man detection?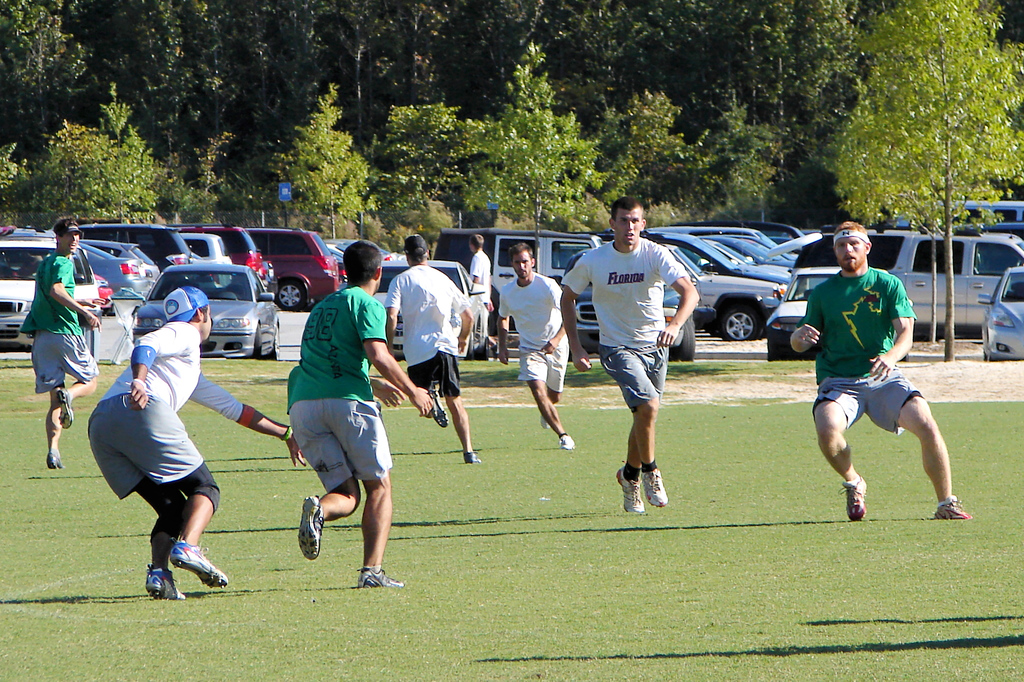
(left=283, top=240, right=433, bottom=590)
